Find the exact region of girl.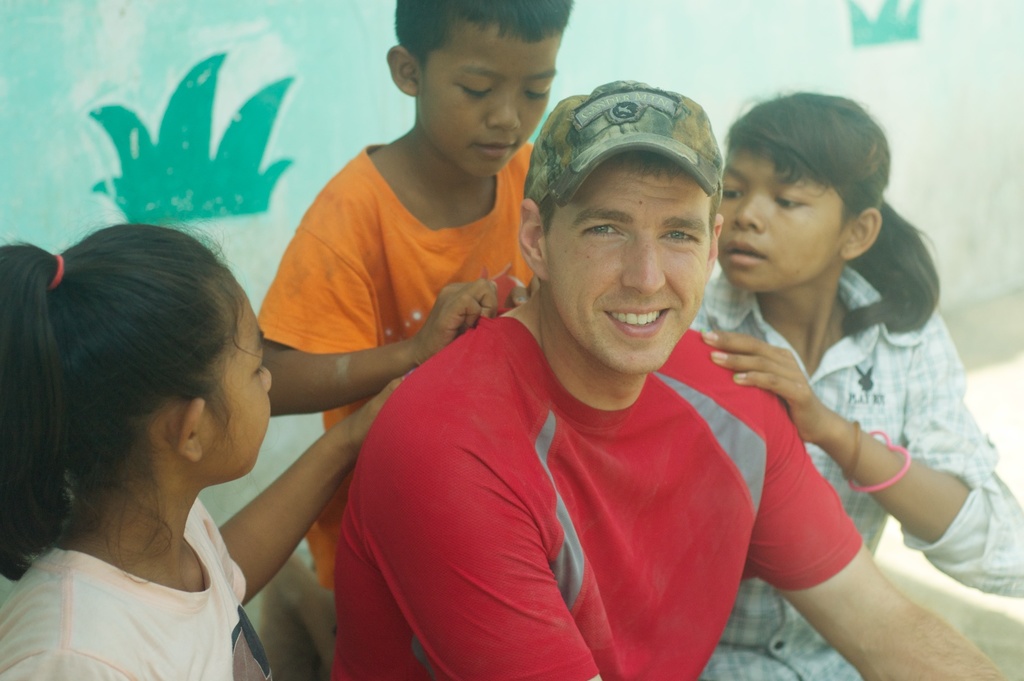
Exact region: crop(0, 227, 434, 680).
